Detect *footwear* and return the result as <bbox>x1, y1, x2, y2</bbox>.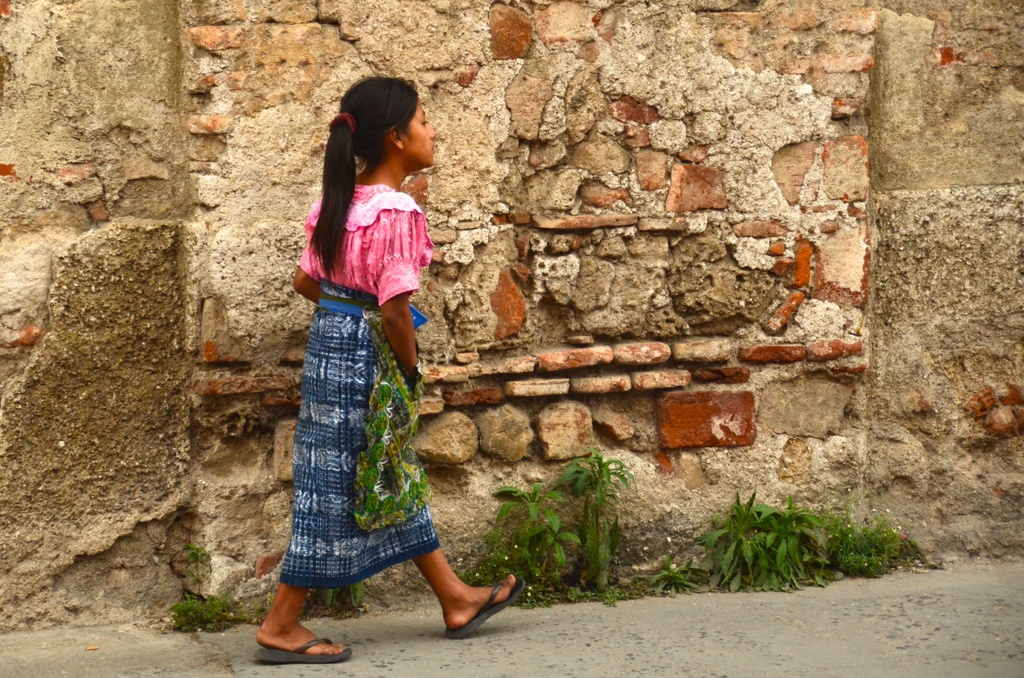
<bbox>249, 638, 350, 668</bbox>.
